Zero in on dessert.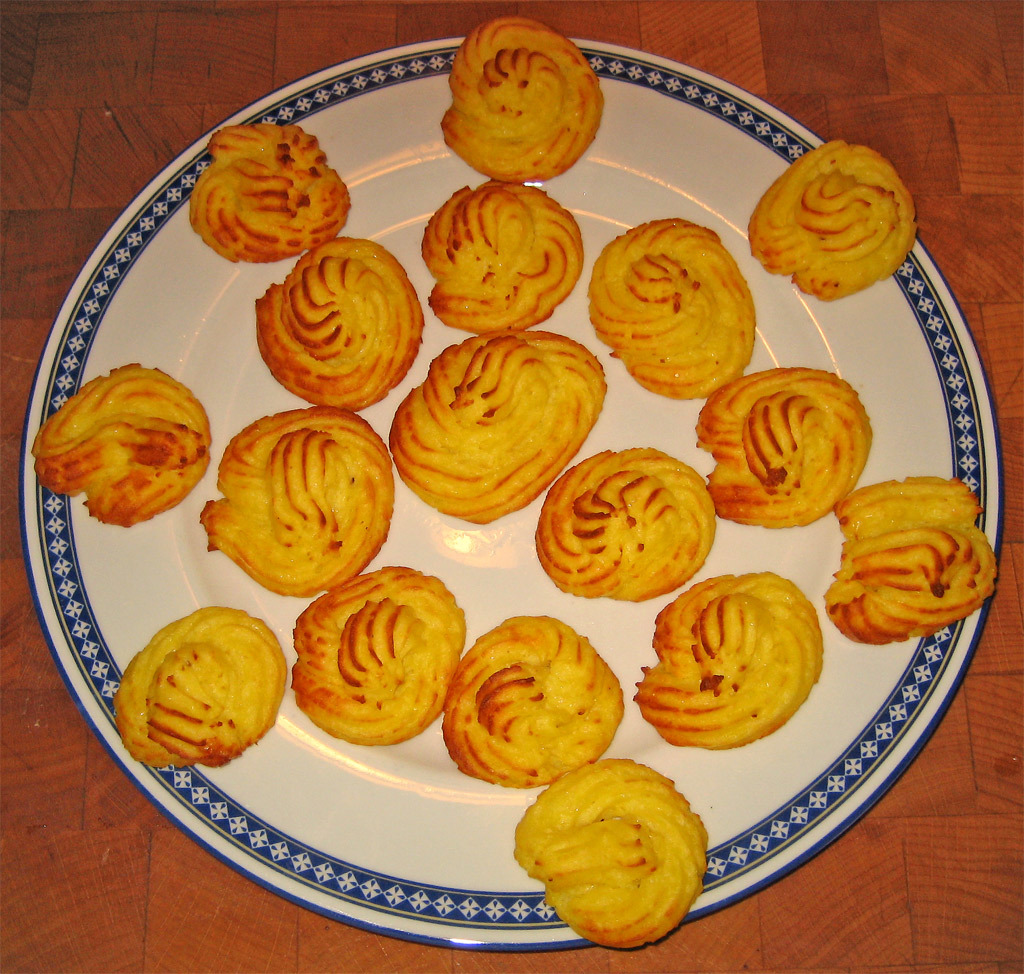
Zeroed in: [514,760,707,956].
